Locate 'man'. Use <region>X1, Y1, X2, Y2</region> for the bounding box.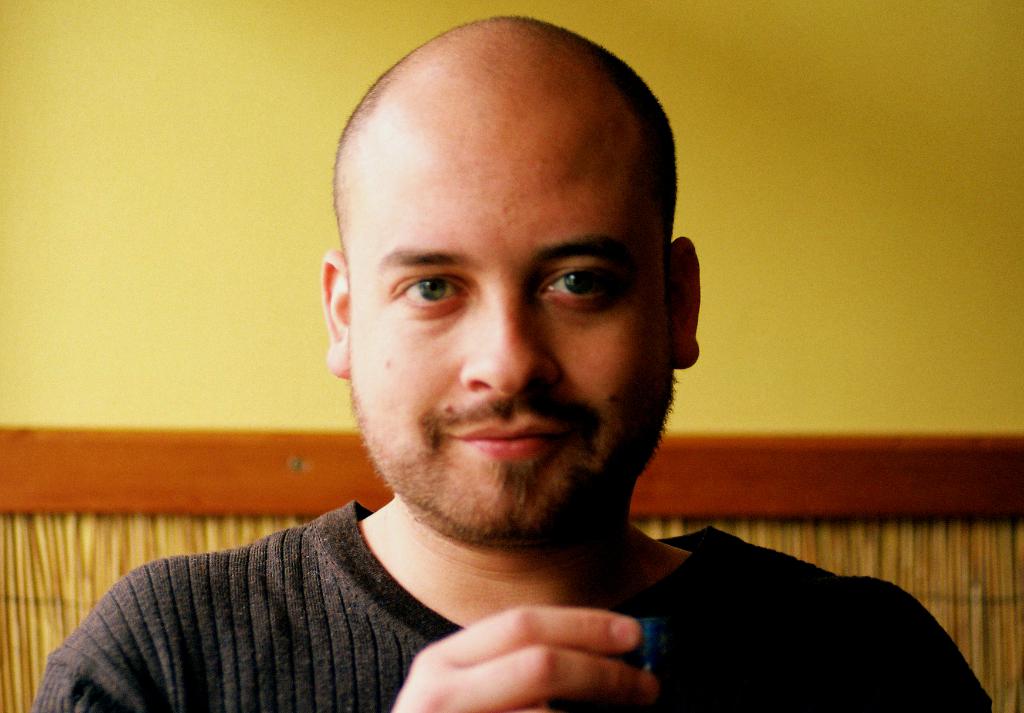
<region>111, 51, 888, 691</region>.
